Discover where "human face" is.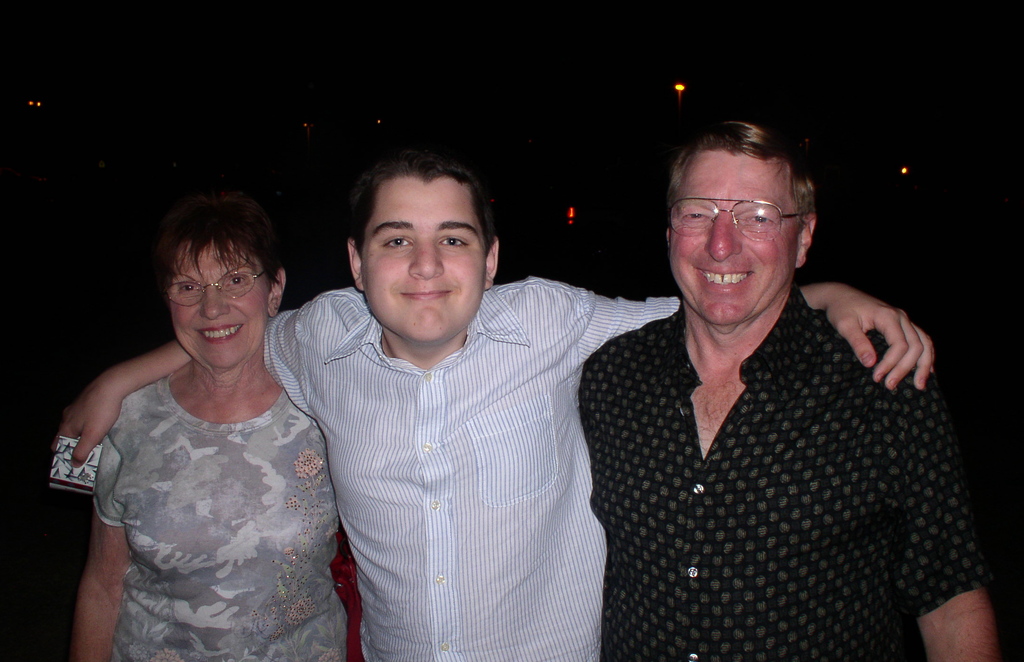
Discovered at 171/241/268/370.
